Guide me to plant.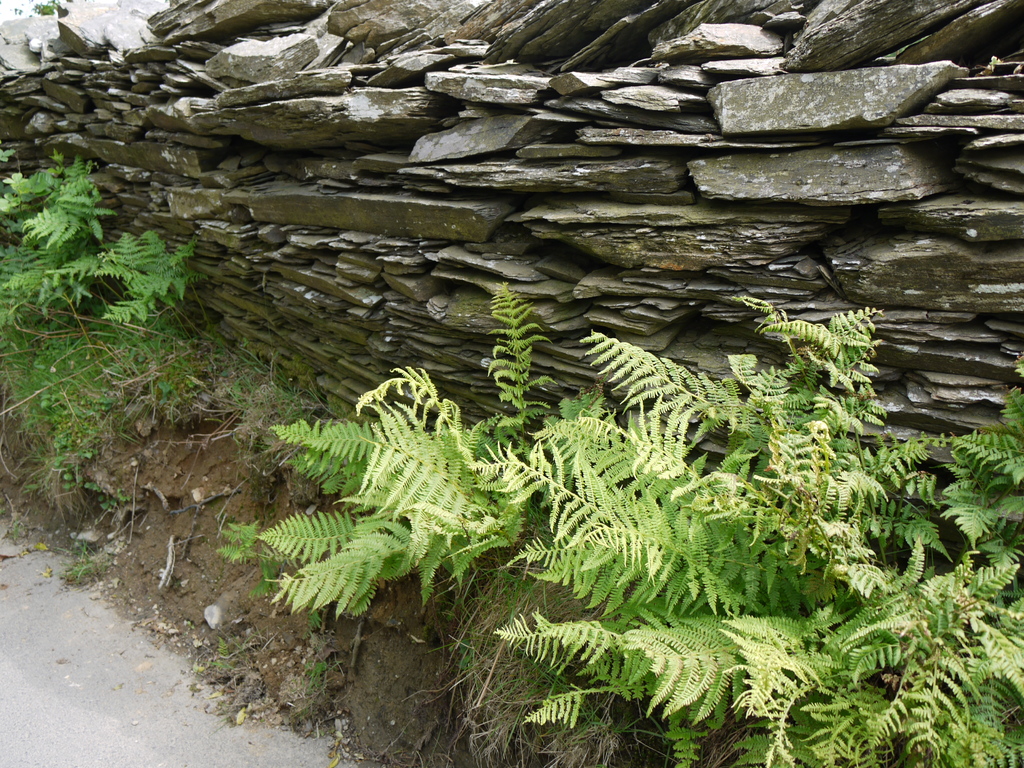
Guidance: left=68, top=527, right=124, bottom=590.
